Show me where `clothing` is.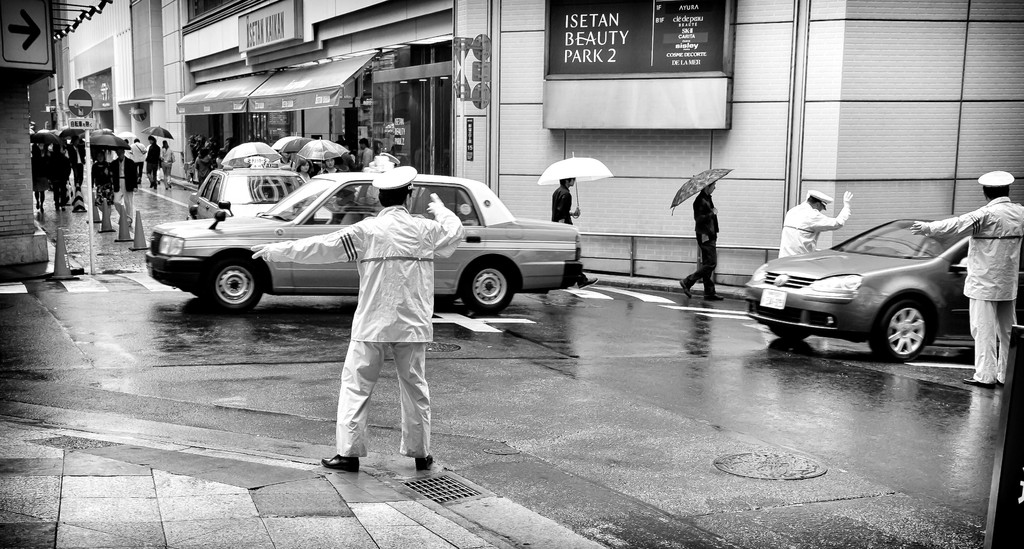
`clothing` is at [x1=127, y1=146, x2=146, y2=190].
